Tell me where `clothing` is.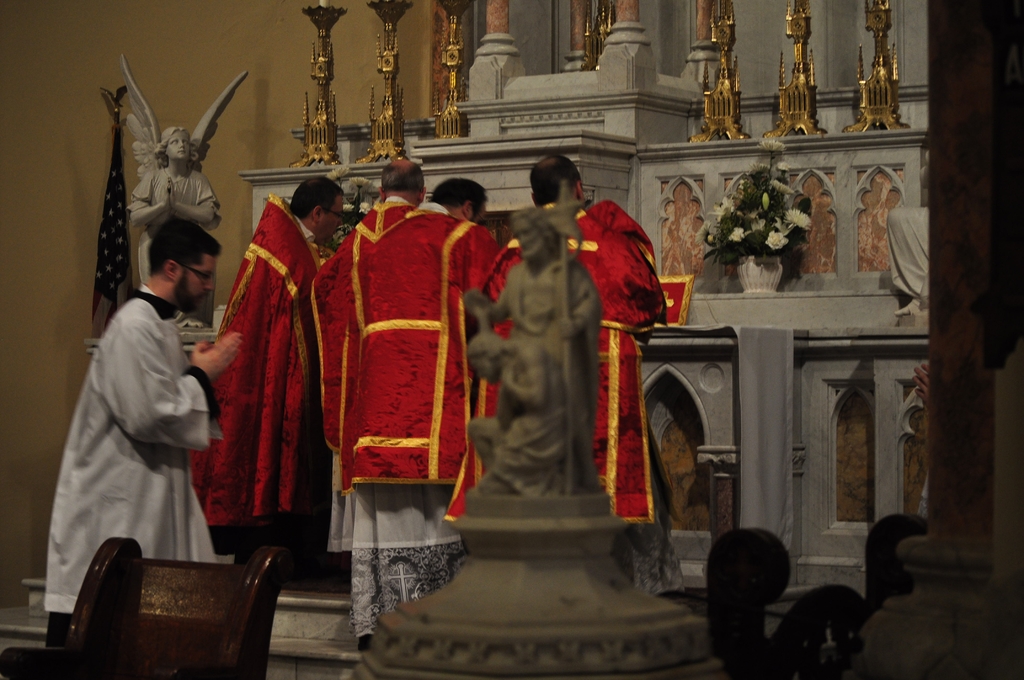
`clothing` is at [188, 193, 318, 540].
